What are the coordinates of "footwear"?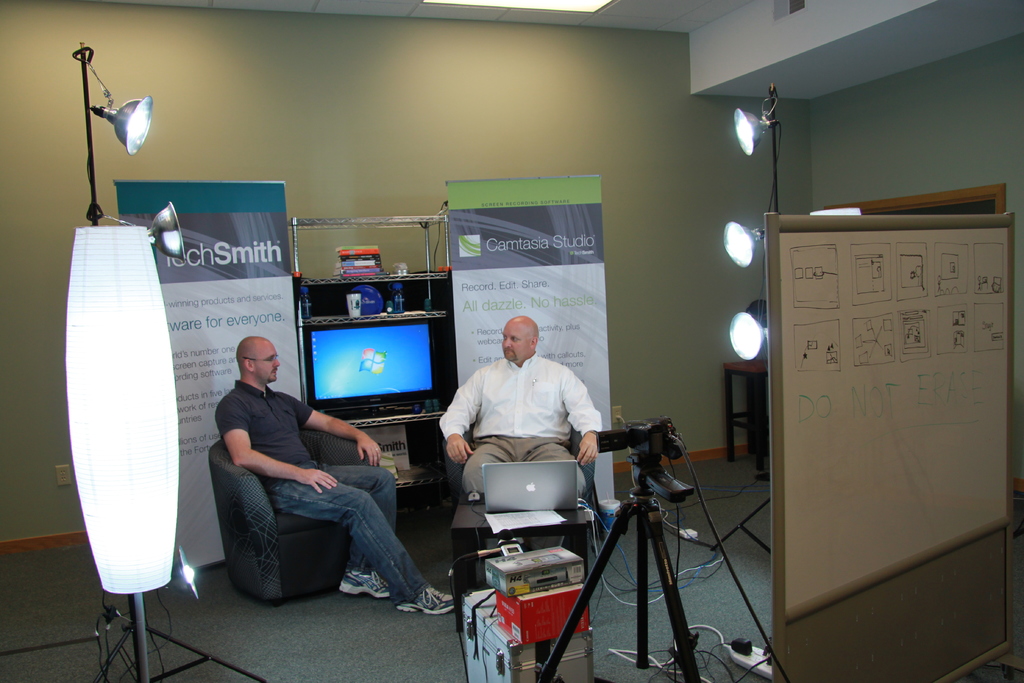
BBox(337, 570, 392, 600).
